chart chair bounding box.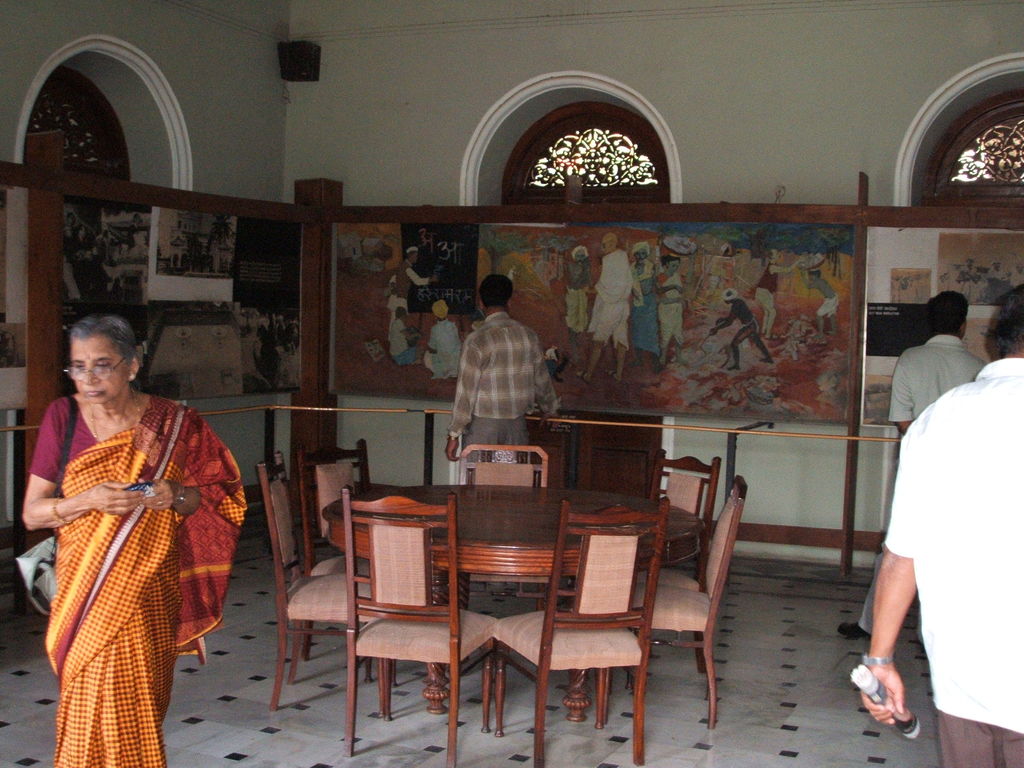
Charted: box(492, 502, 671, 767).
